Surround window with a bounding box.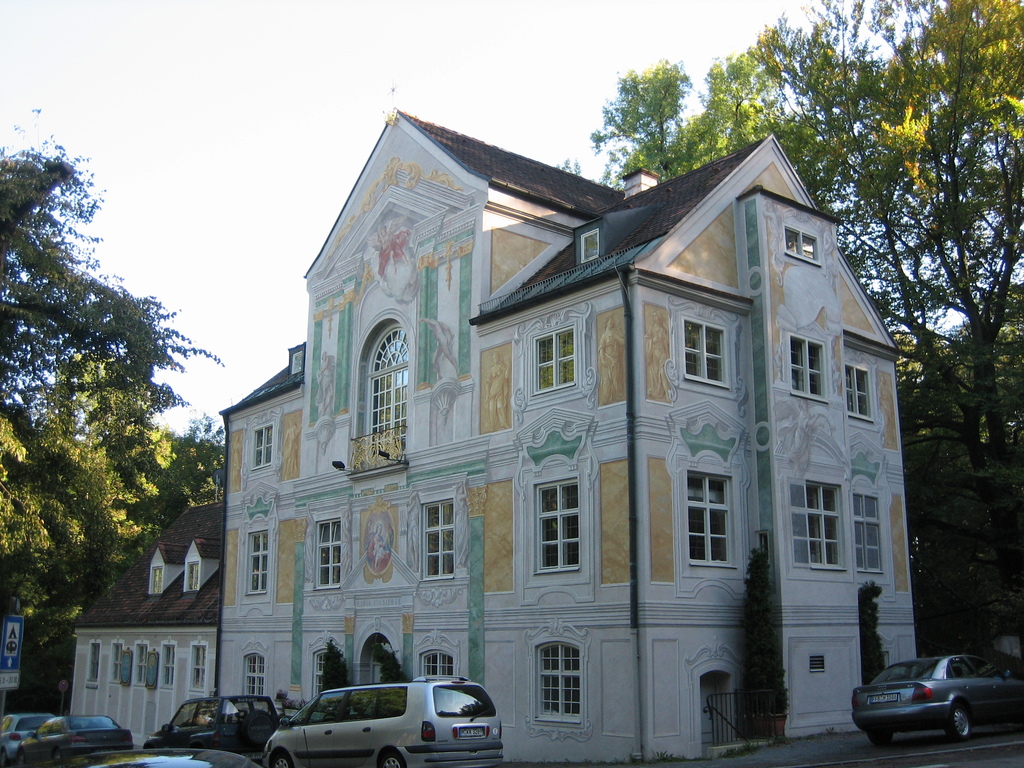
box=[163, 641, 177, 691].
